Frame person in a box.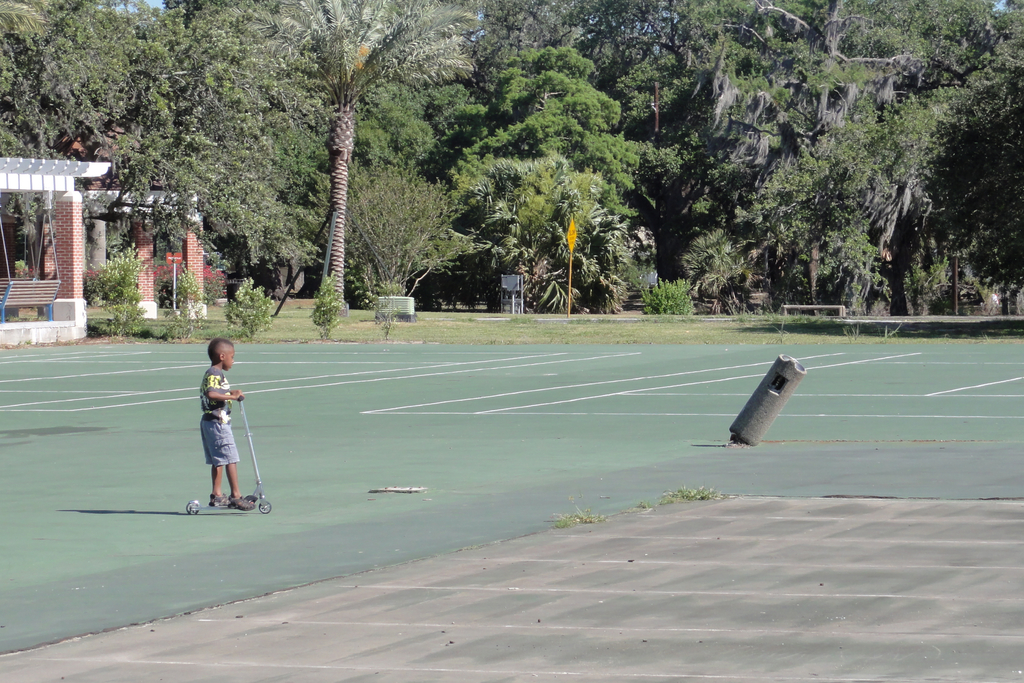
[183,343,253,519].
